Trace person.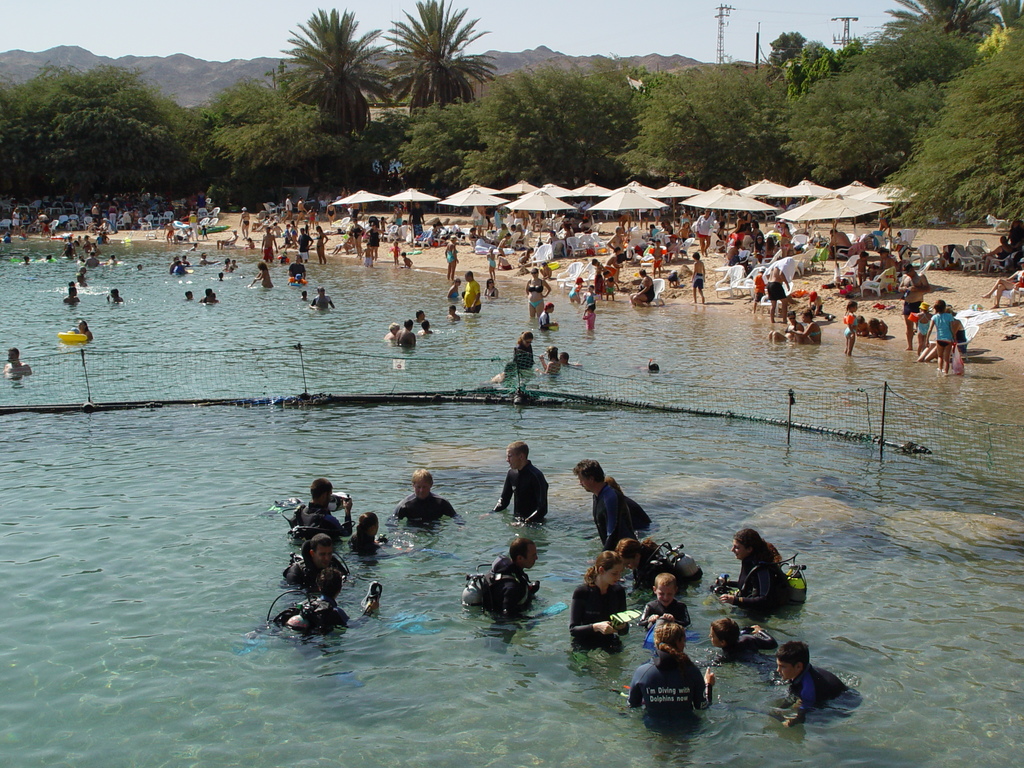
Traced to l=113, t=292, r=122, b=301.
